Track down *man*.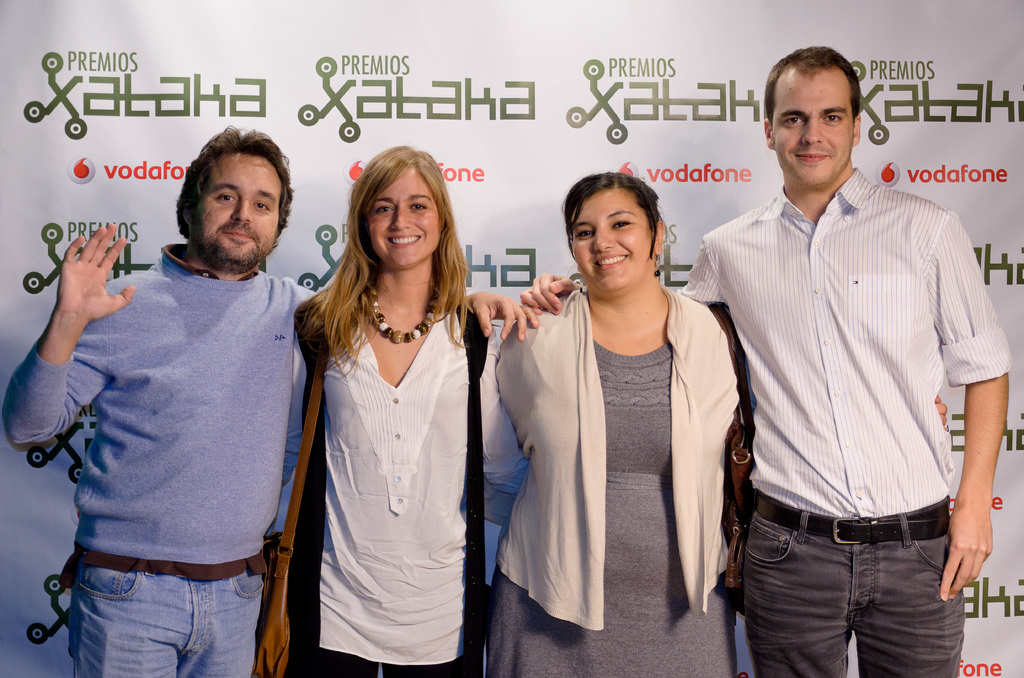
Tracked to 0, 119, 545, 677.
